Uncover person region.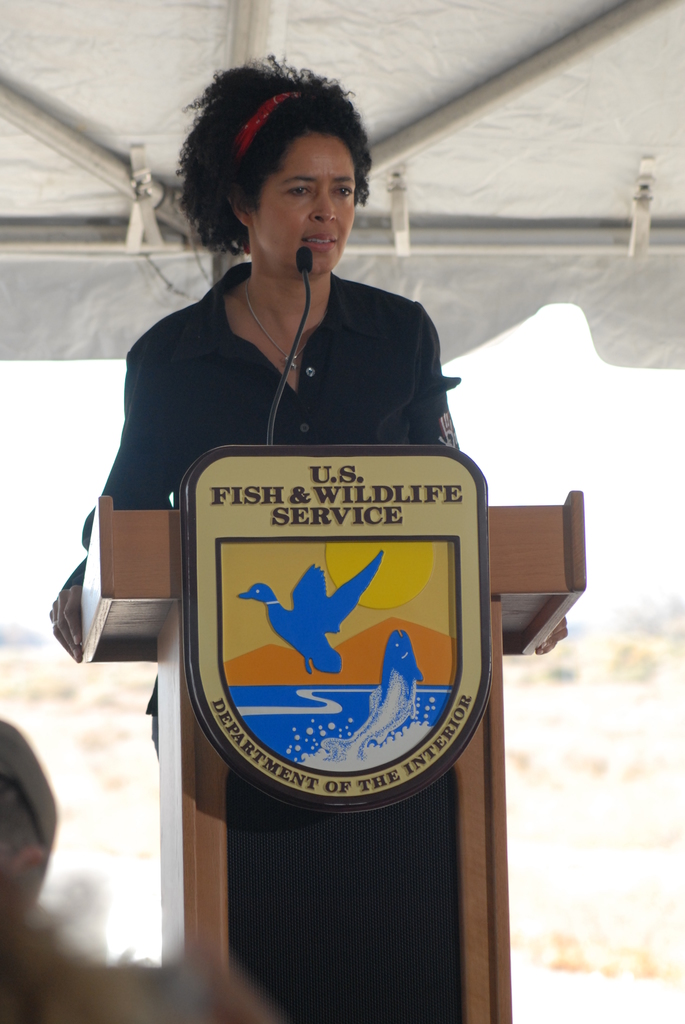
Uncovered: x1=43 y1=56 x2=566 y2=751.
